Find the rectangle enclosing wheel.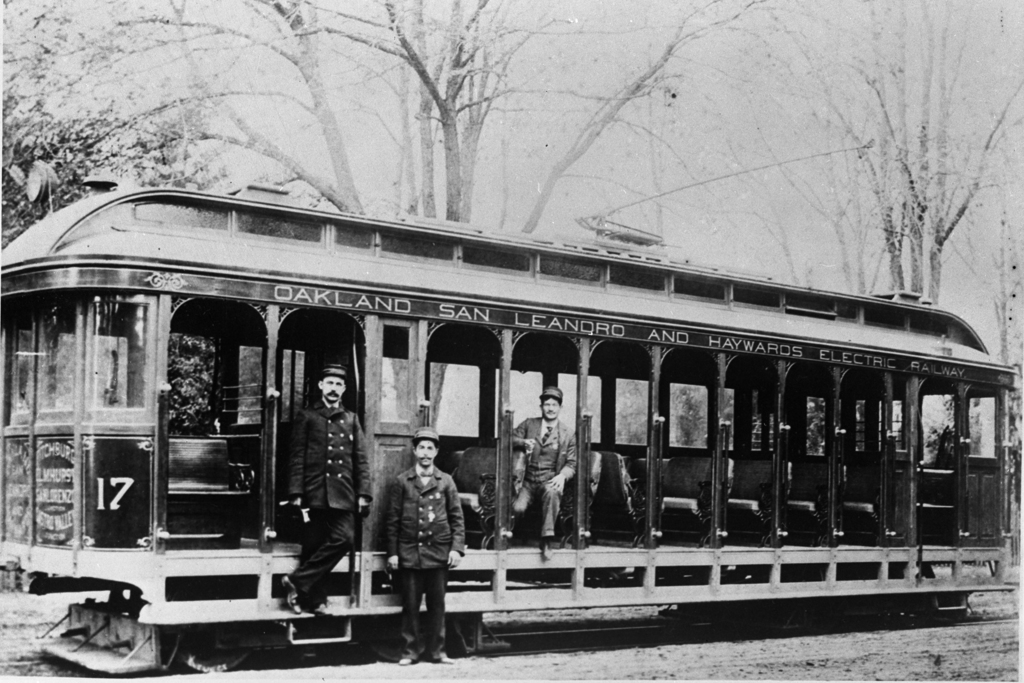
<region>178, 623, 257, 673</region>.
